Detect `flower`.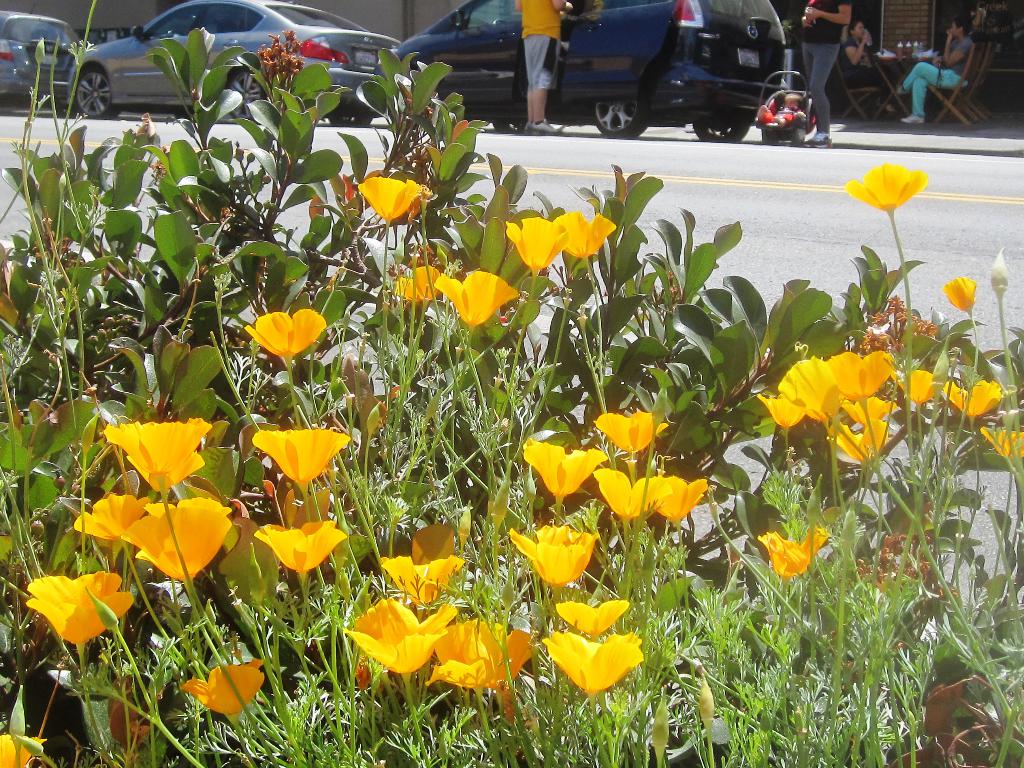
Detected at 945/378/1004/420.
